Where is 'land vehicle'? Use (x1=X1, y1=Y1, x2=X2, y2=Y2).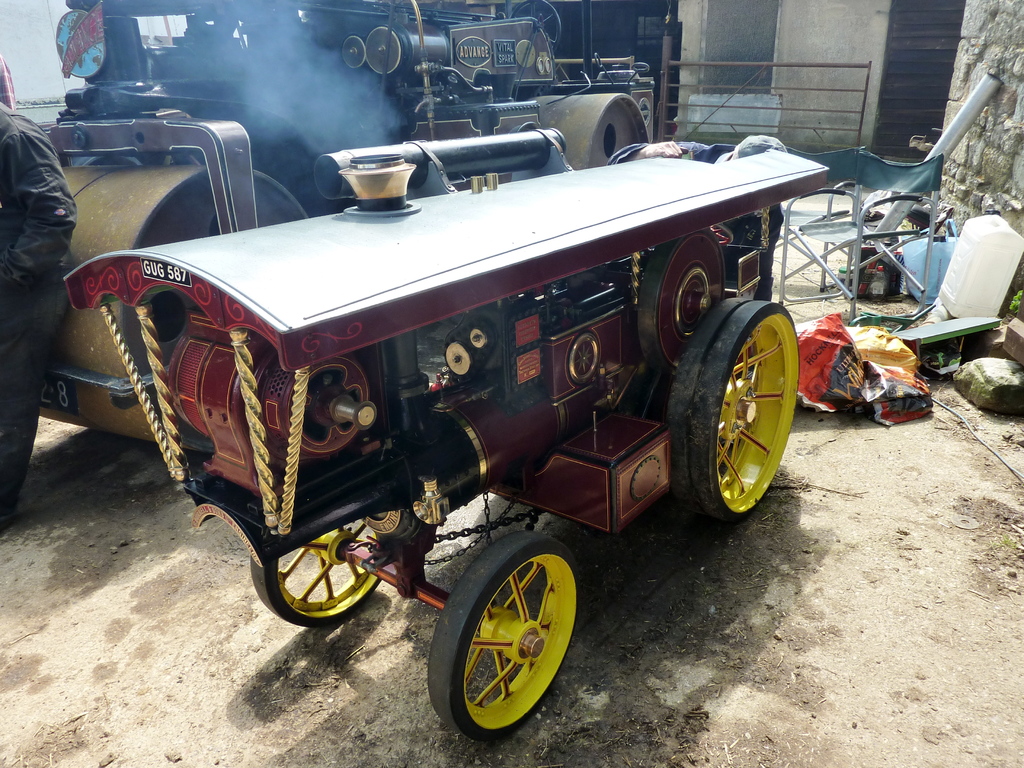
(x1=39, y1=0, x2=653, y2=448).
